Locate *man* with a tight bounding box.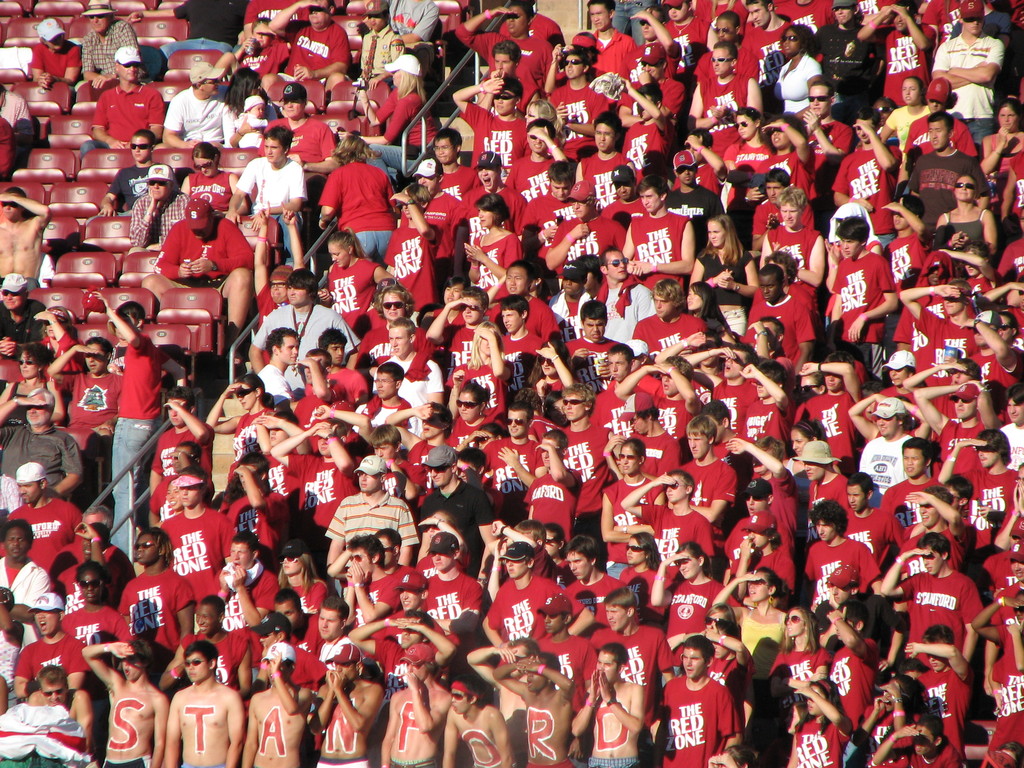
(left=616, top=40, right=682, bottom=133).
